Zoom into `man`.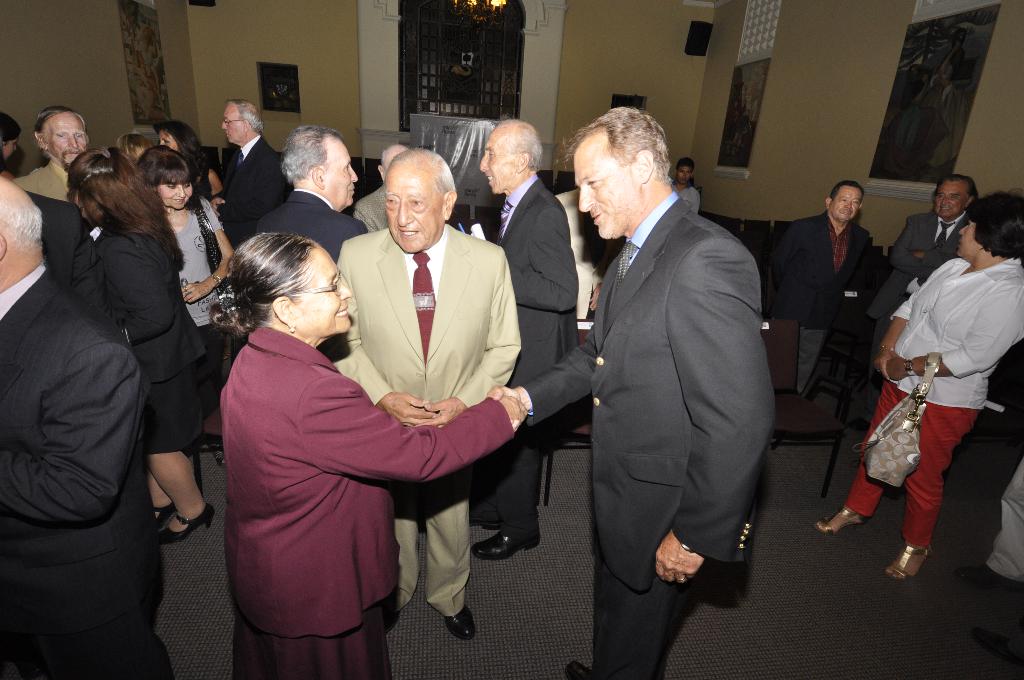
Zoom target: <box>484,106,774,679</box>.
